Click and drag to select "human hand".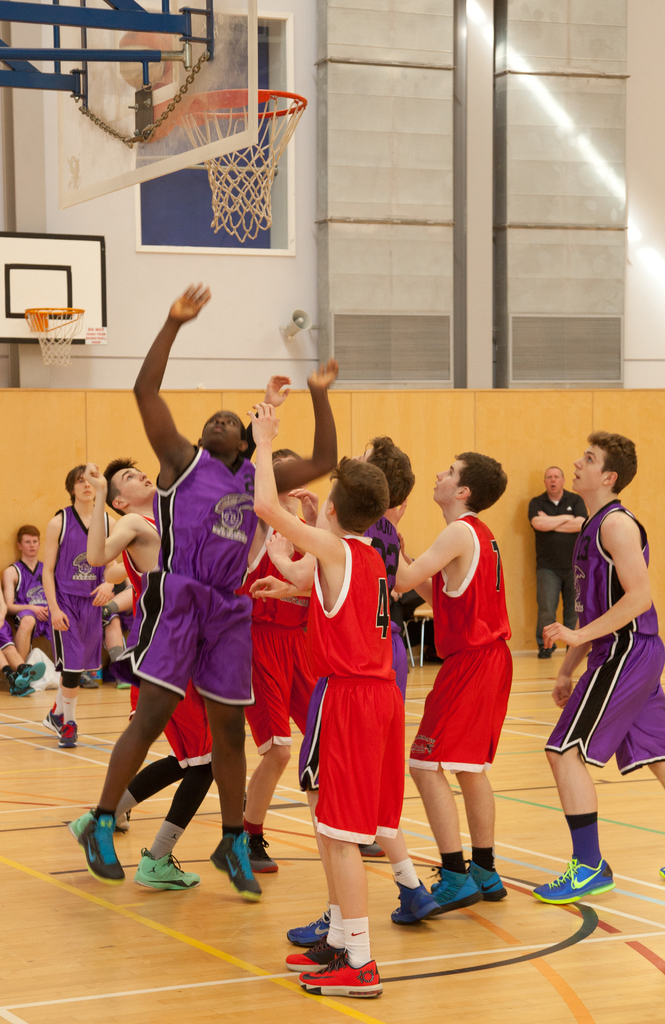
Selection: <bbox>88, 582, 117, 608</bbox>.
